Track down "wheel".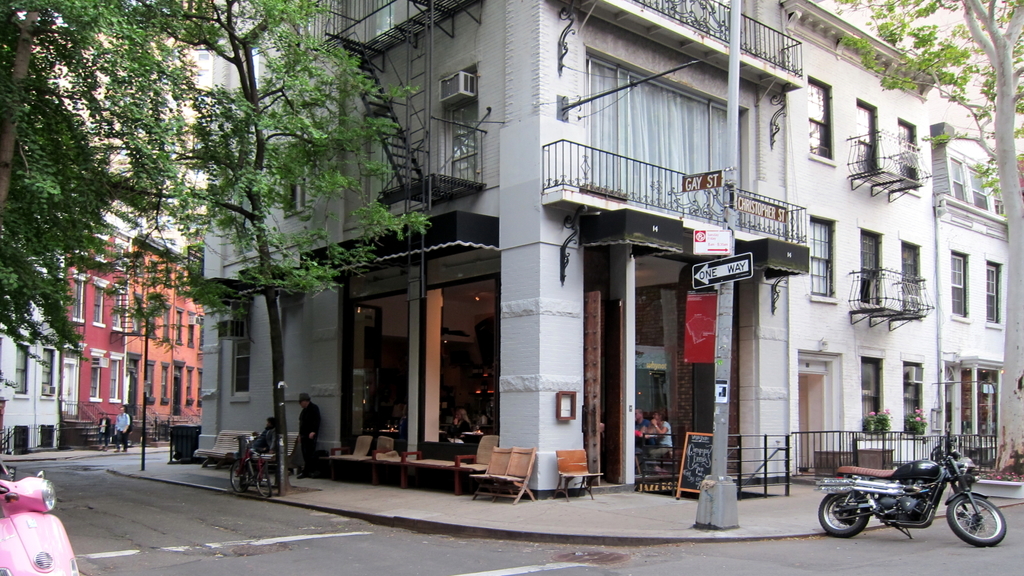
Tracked to Rect(230, 461, 249, 494).
